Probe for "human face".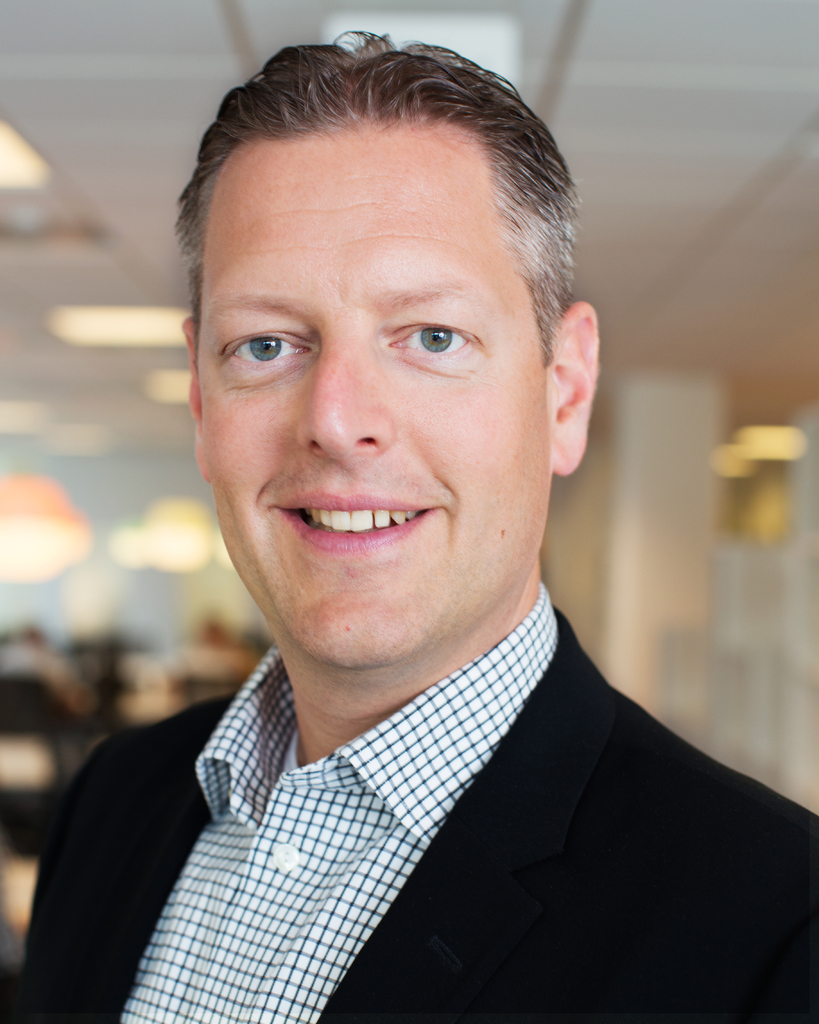
Probe result: bbox(197, 132, 553, 667).
